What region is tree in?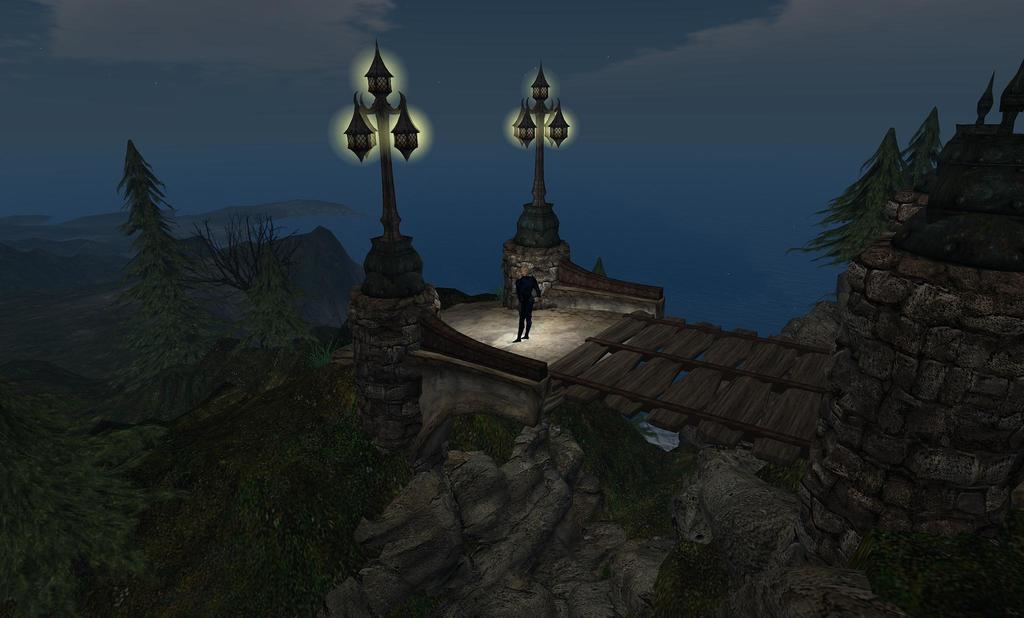
[87,92,238,437].
